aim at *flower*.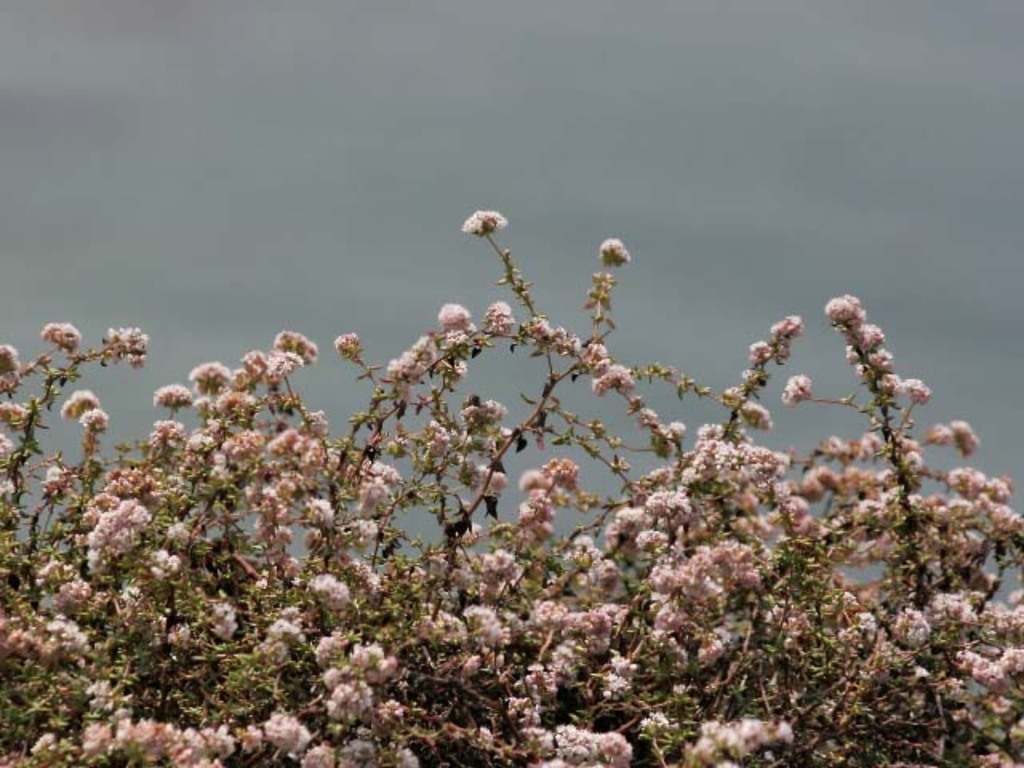
Aimed at <box>749,306,822,395</box>.
